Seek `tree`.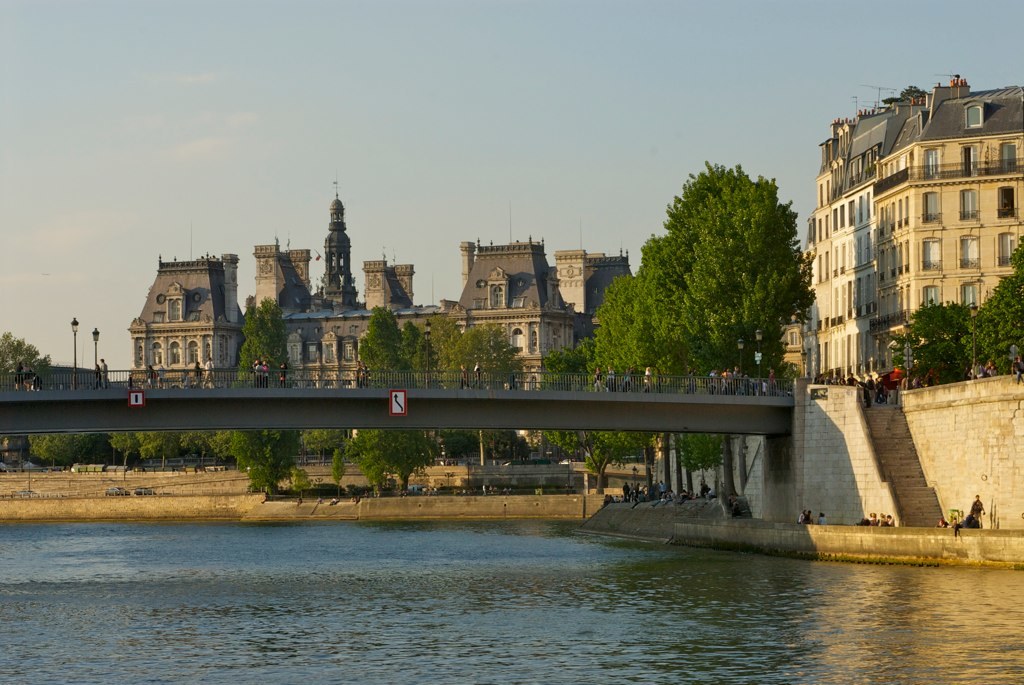
bbox=[0, 329, 58, 391].
